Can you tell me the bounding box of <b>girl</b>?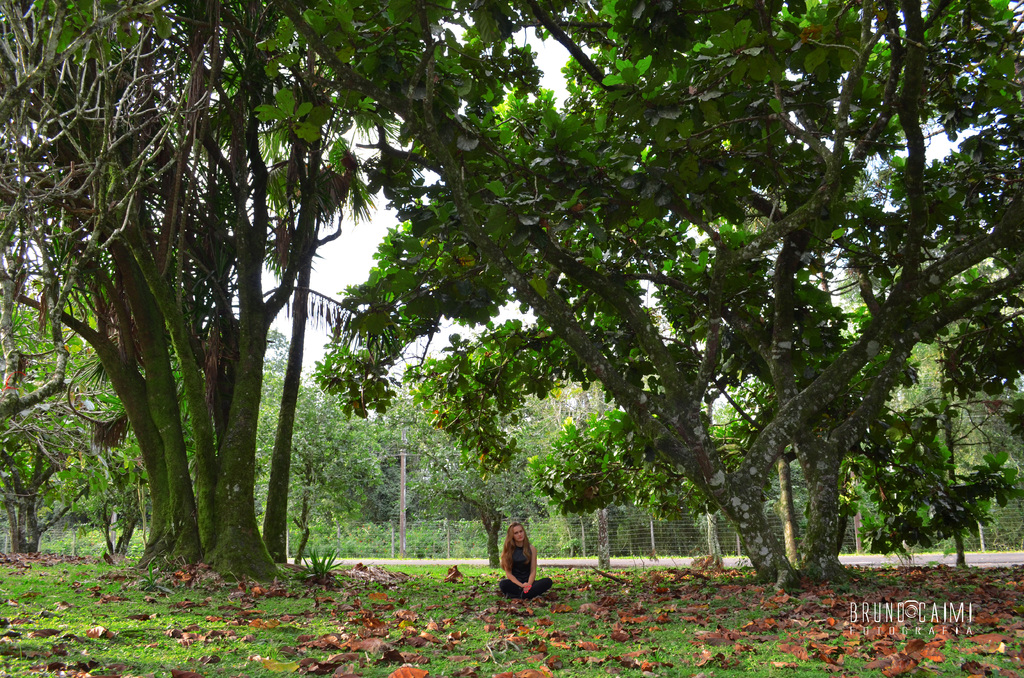
box=[500, 525, 553, 599].
